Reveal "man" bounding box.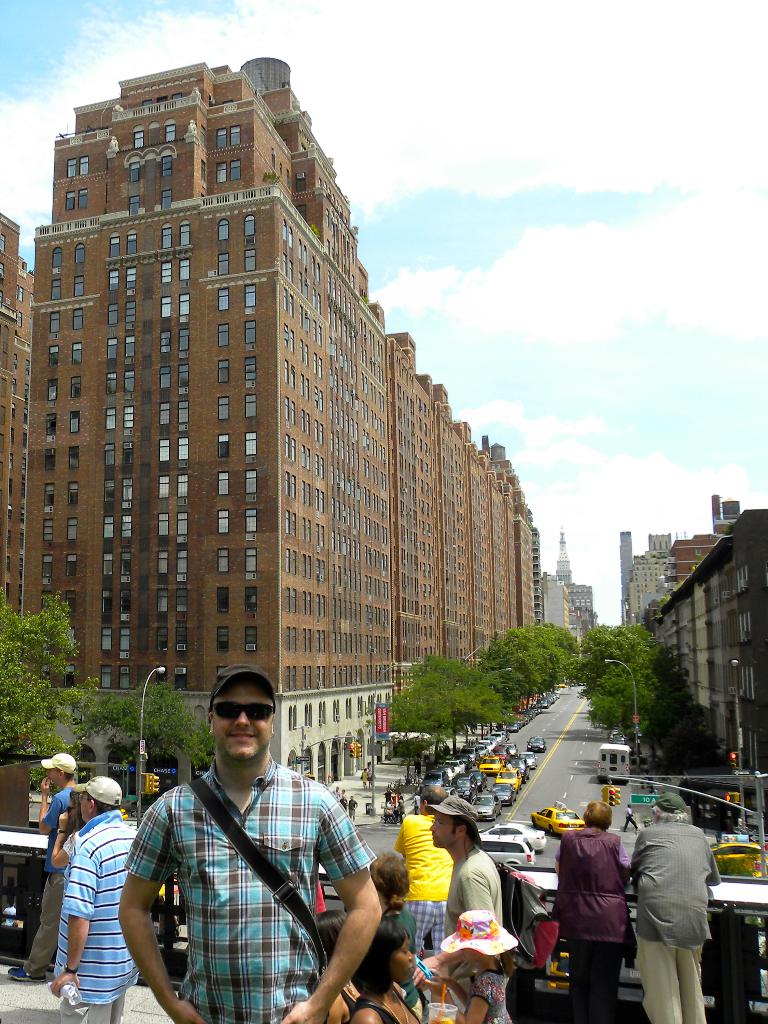
Revealed: left=131, top=664, right=387, bottom=1012.
